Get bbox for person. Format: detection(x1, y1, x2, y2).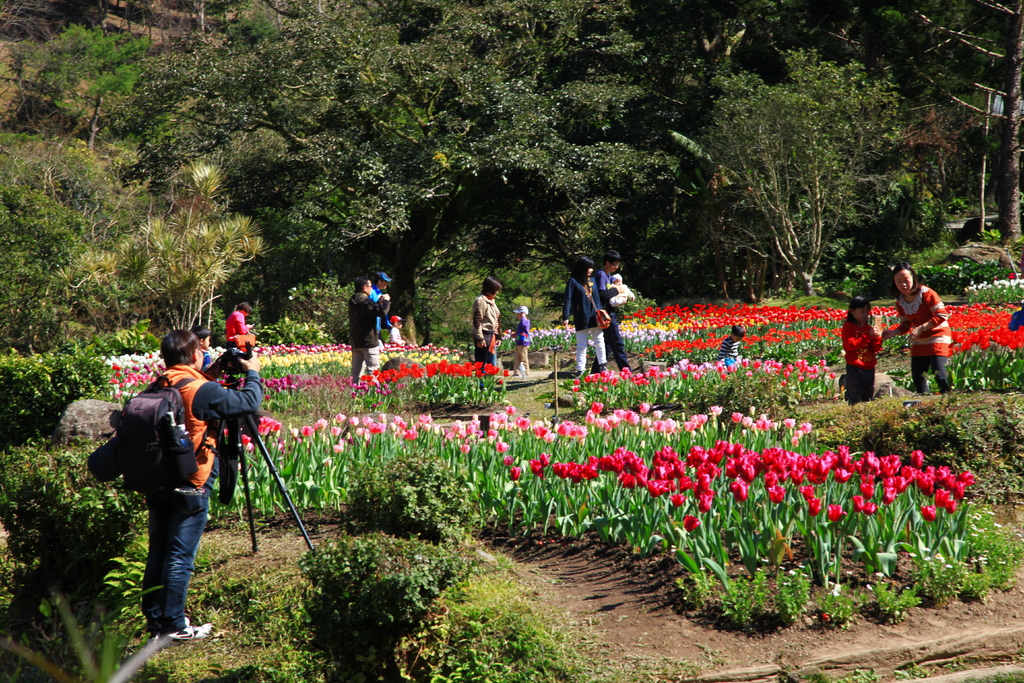
detection(557, 263, 609, 372).
